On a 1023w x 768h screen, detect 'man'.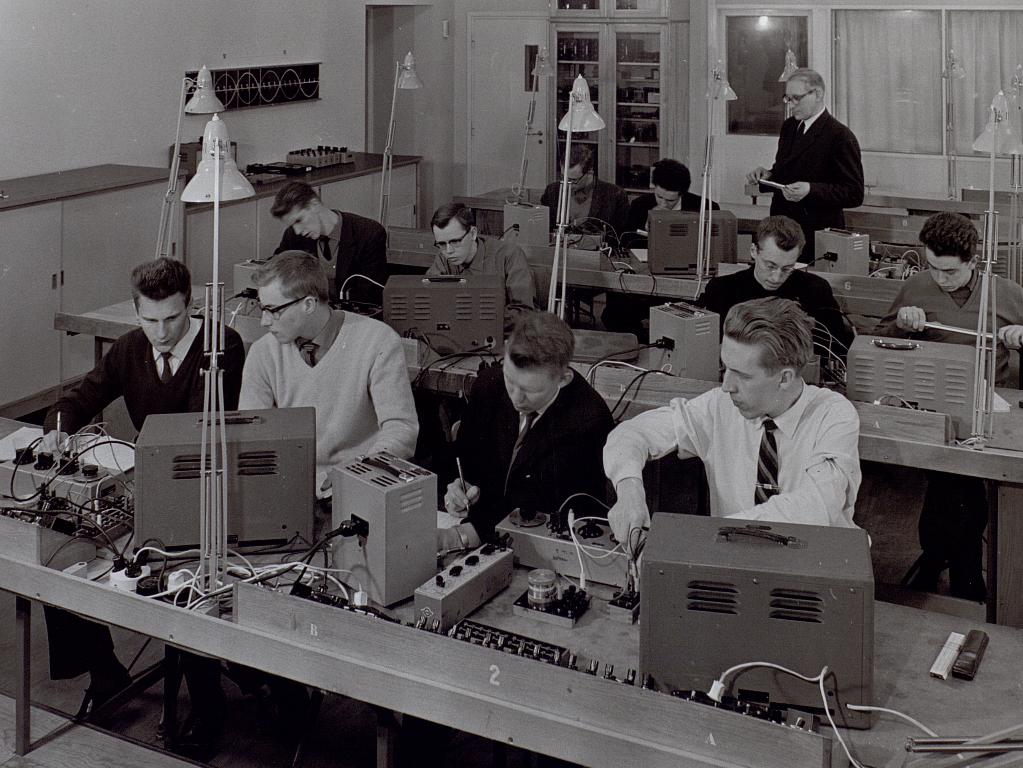
region(870, 210, 1022, 599).
